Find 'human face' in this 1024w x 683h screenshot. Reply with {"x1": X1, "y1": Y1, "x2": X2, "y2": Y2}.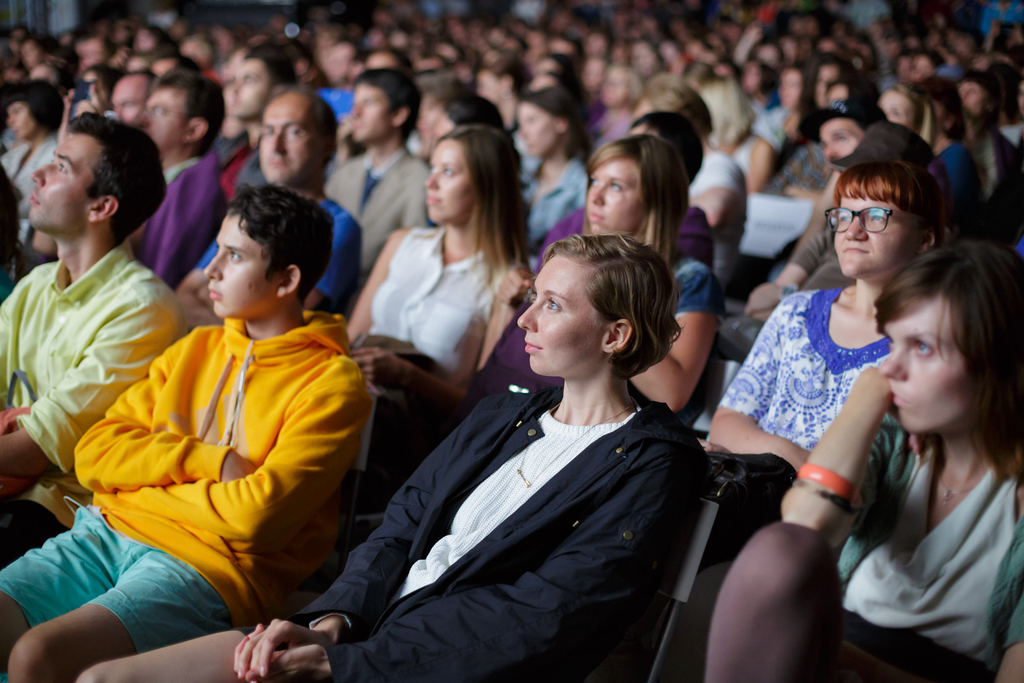
{"x1": 830, "y1": 172, "x2": 909, "y2": 281}.
